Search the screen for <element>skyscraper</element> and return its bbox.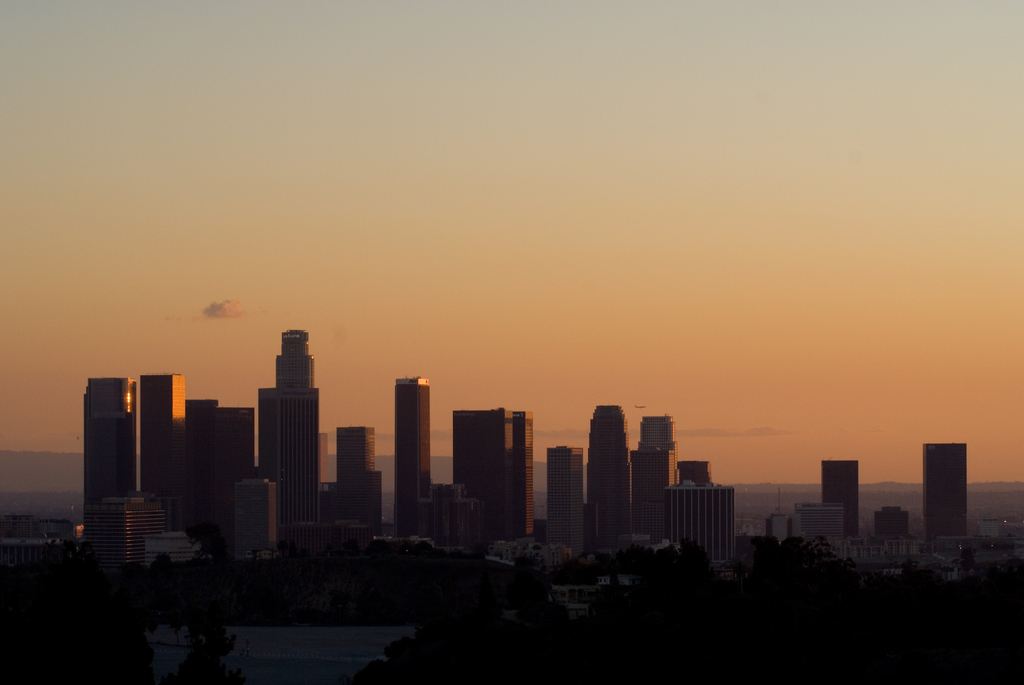
Found: bbox=(547, 439, 577, 546).
